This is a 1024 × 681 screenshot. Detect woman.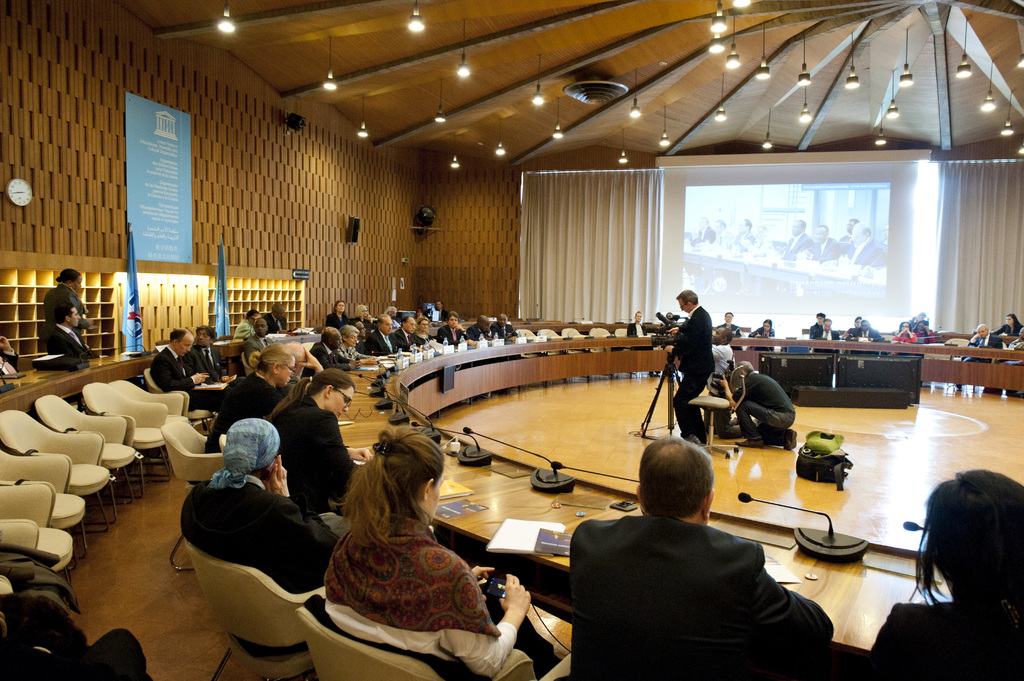
select_region(748, 316, 776, 336).
